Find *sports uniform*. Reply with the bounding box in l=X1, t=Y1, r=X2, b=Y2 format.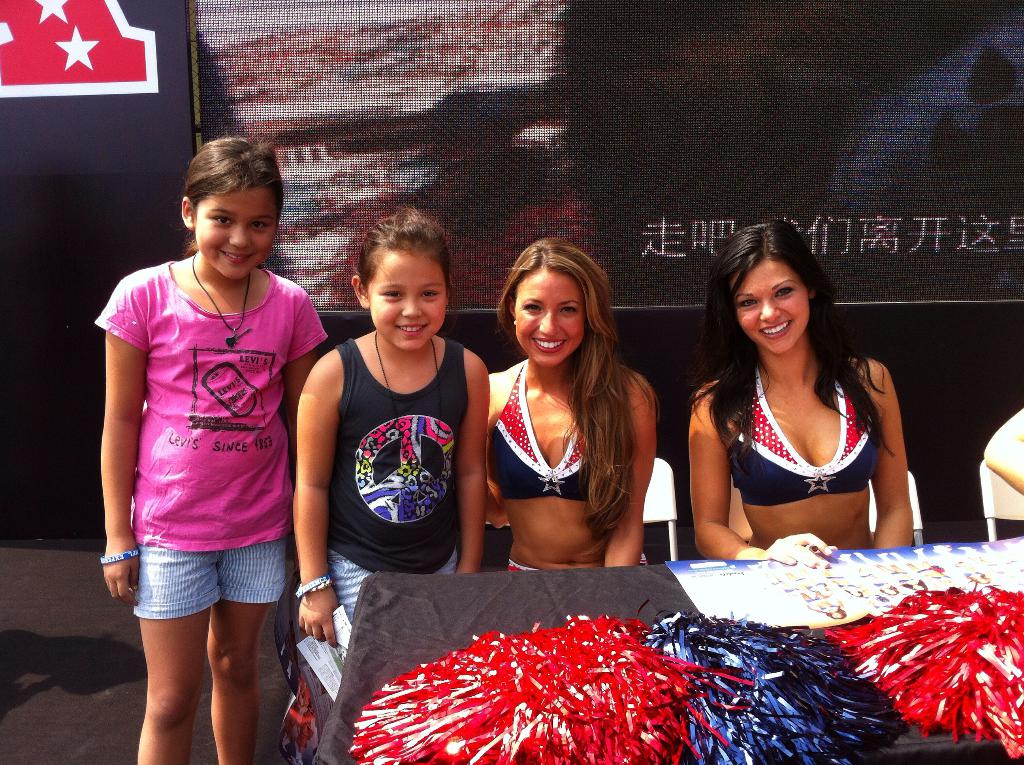
l=728, t=363, r=877, b=505.
